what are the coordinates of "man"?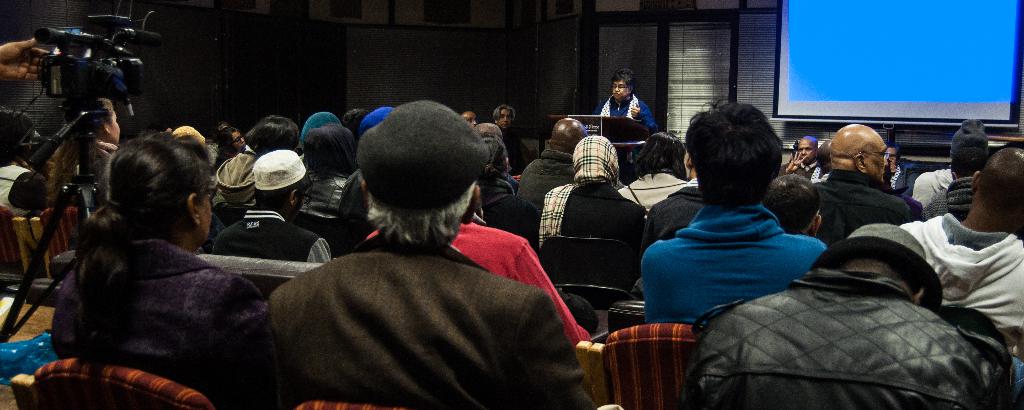
{"x1": 901, "y1": 147, "x2": 1023, "y2": 334}.
